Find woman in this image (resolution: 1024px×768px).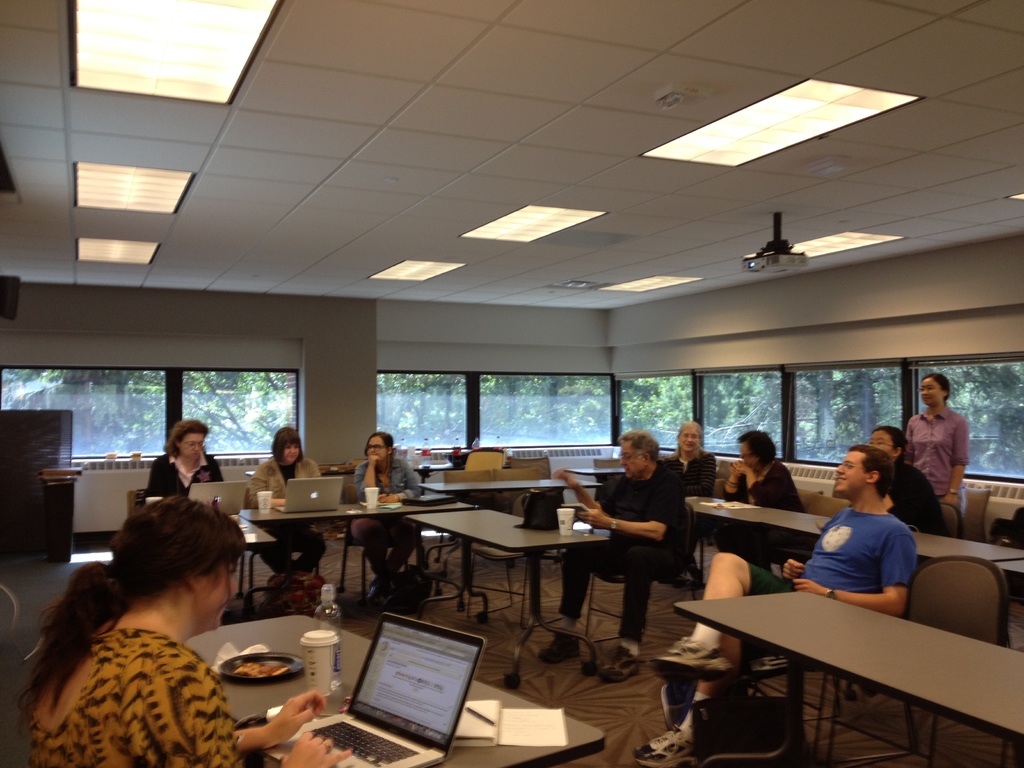
(145,419,226,504).
